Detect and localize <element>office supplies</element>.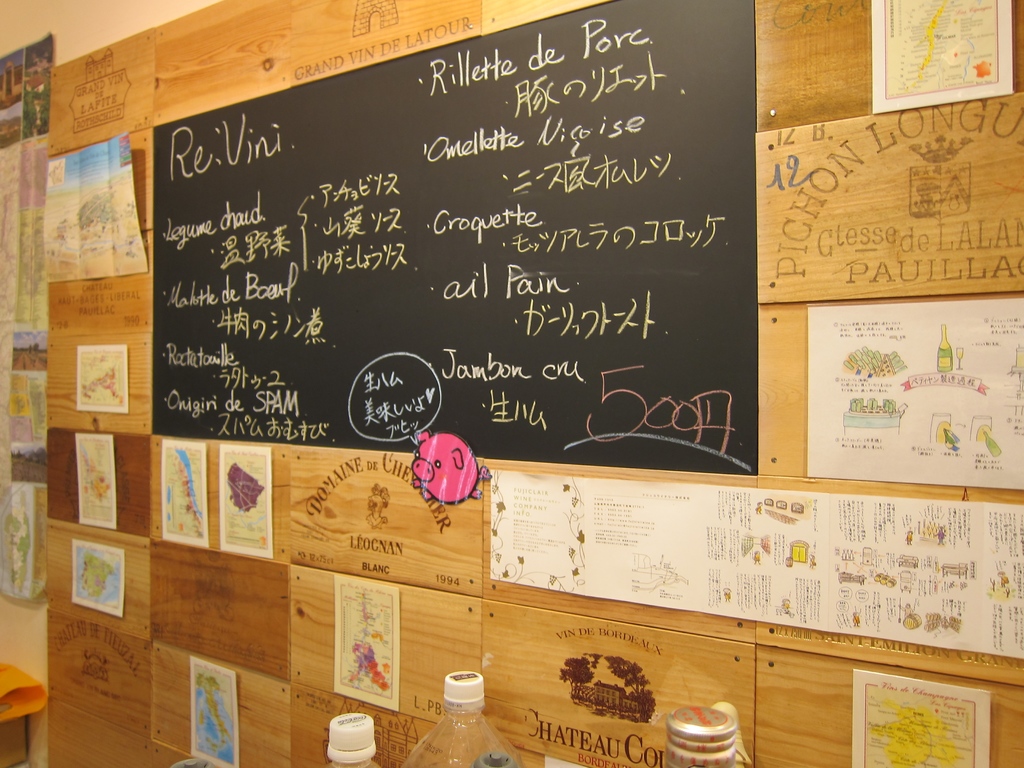
Localized at bbox(656, 707, 739, 767).
